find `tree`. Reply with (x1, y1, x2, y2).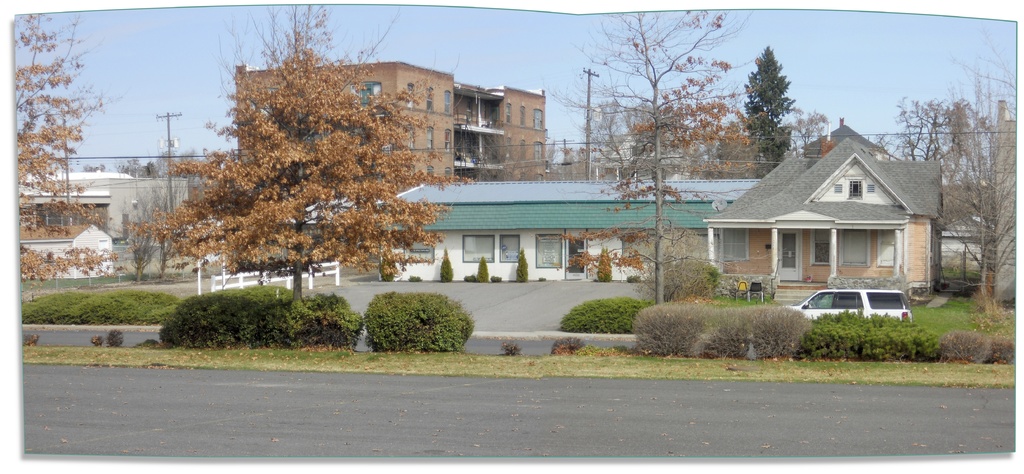
(10, 8, 117, 224).
